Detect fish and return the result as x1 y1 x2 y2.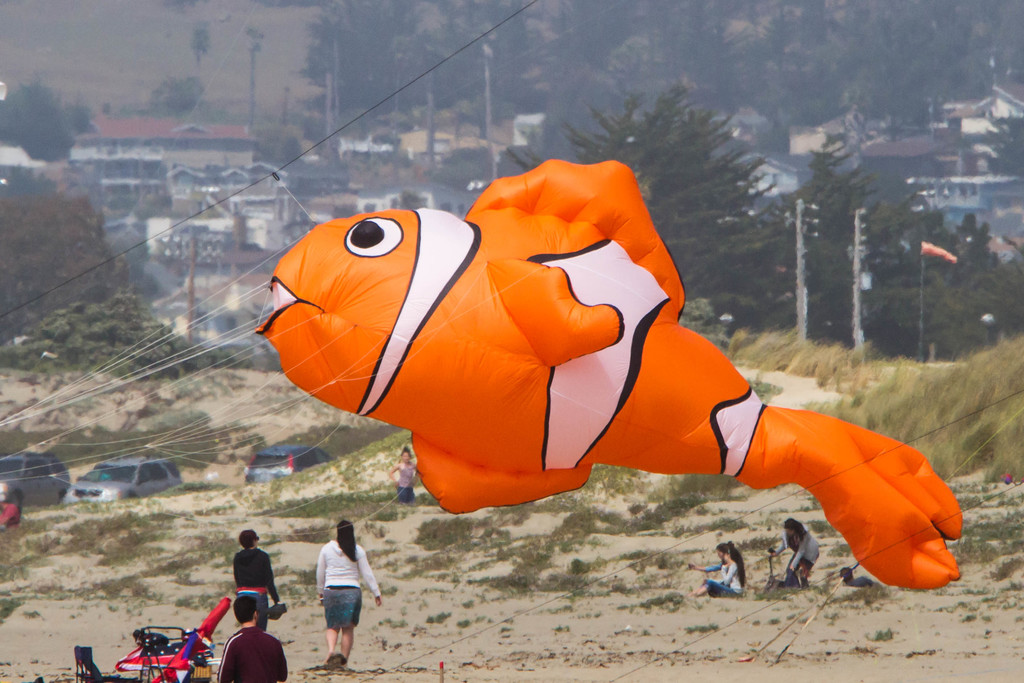
261 190 888 558.
